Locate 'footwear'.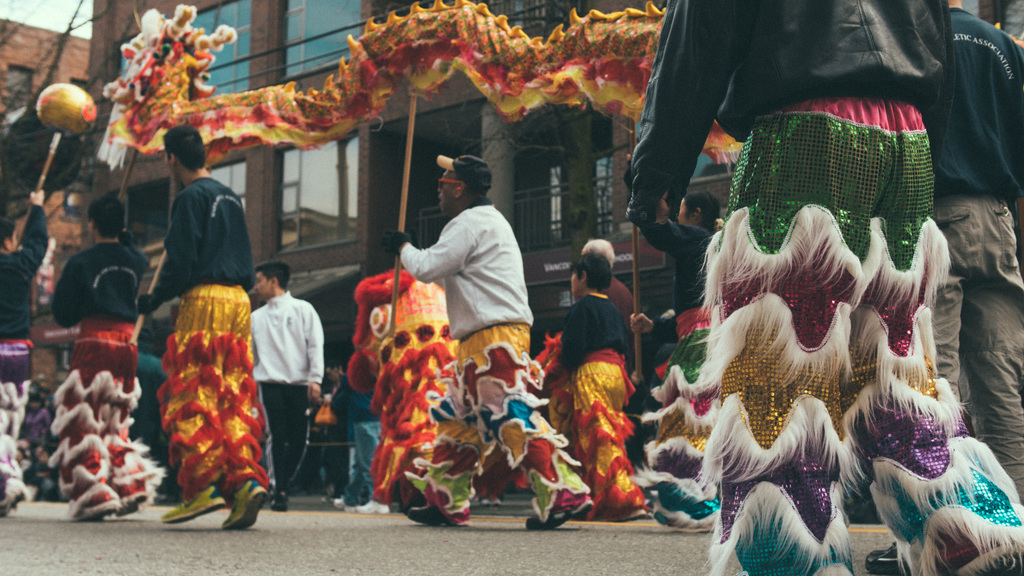
Bounding box: (524, 497, 593, 529).
